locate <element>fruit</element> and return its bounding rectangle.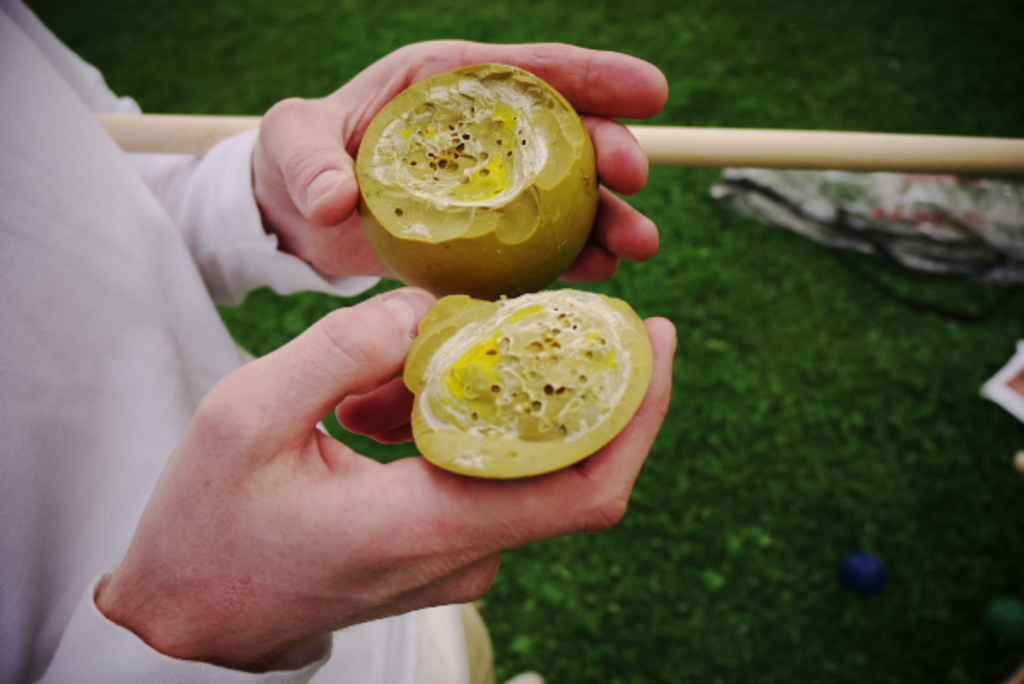
398,292,650,478.
